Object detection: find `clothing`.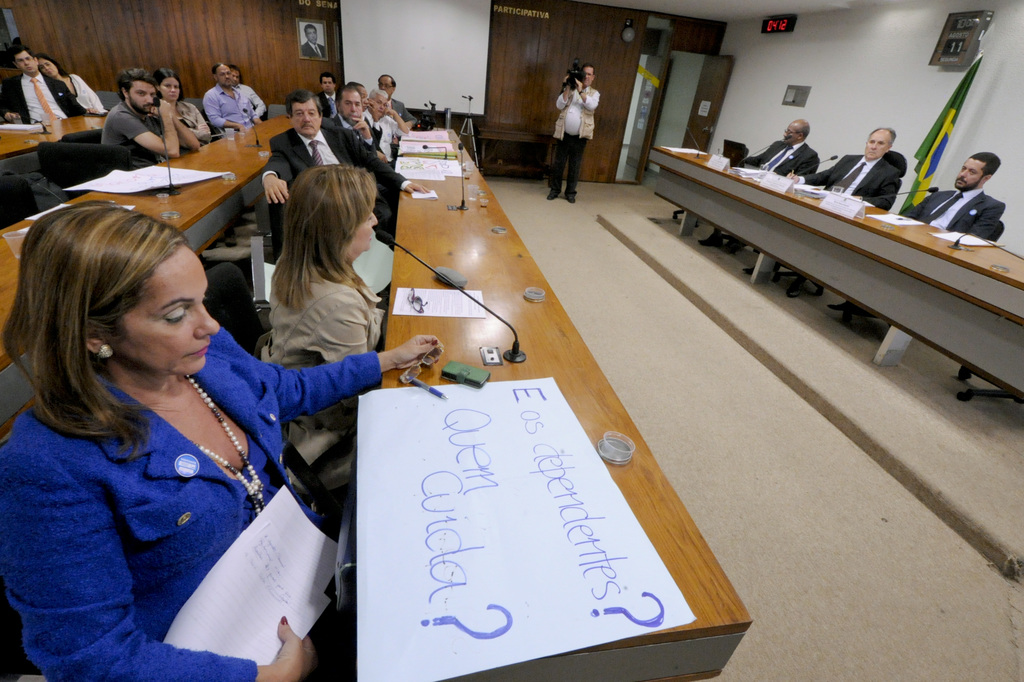
<bbox>173, 99, 216, 147</bbox>.
